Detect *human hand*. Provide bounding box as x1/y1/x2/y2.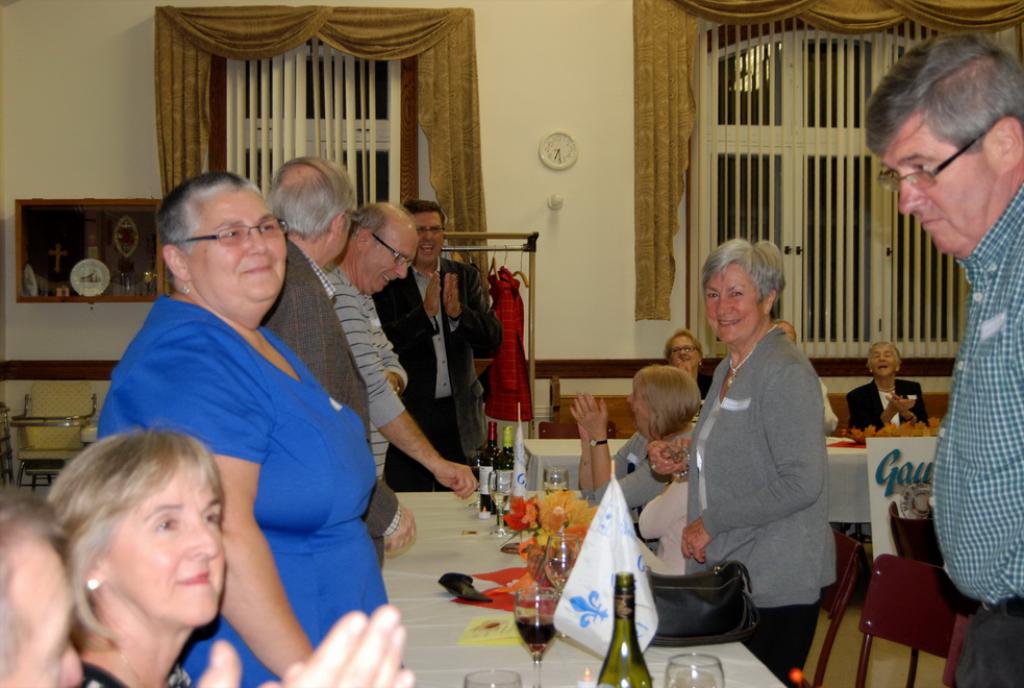
421/272/443/319.
